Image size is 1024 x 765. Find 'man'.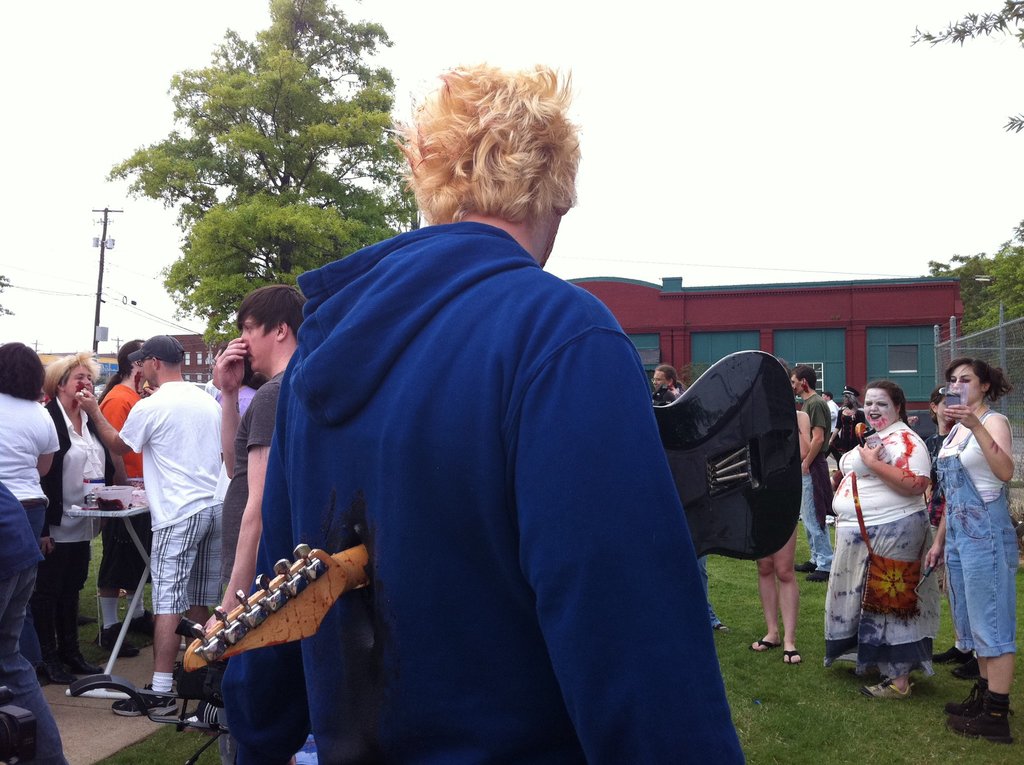
104,345,238,678.
